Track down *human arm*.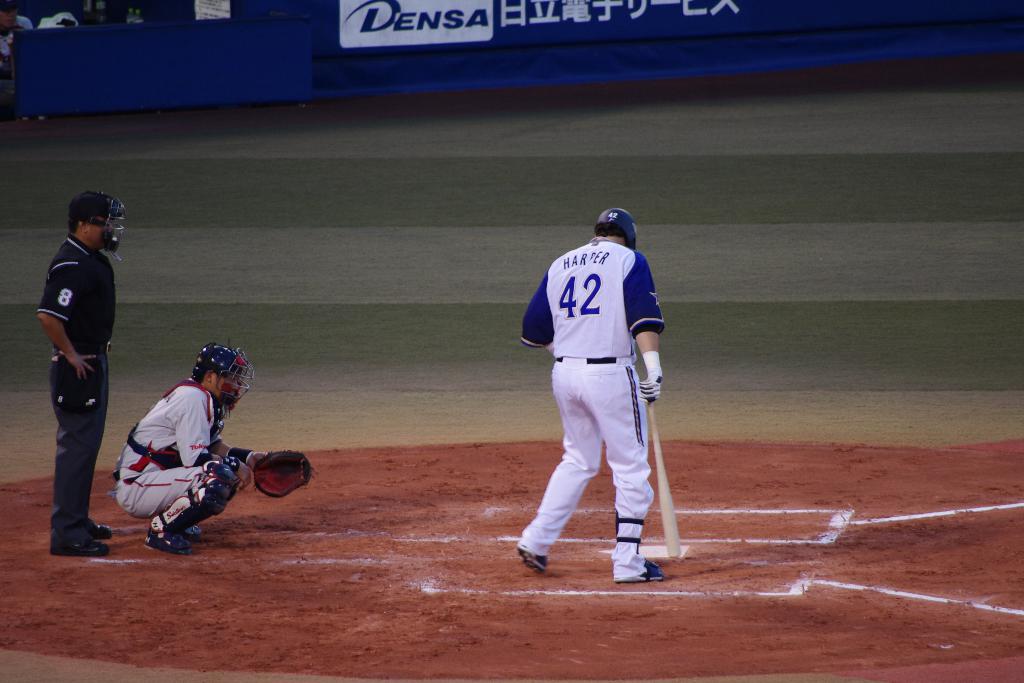
Tracked to 36 258 104 379.
